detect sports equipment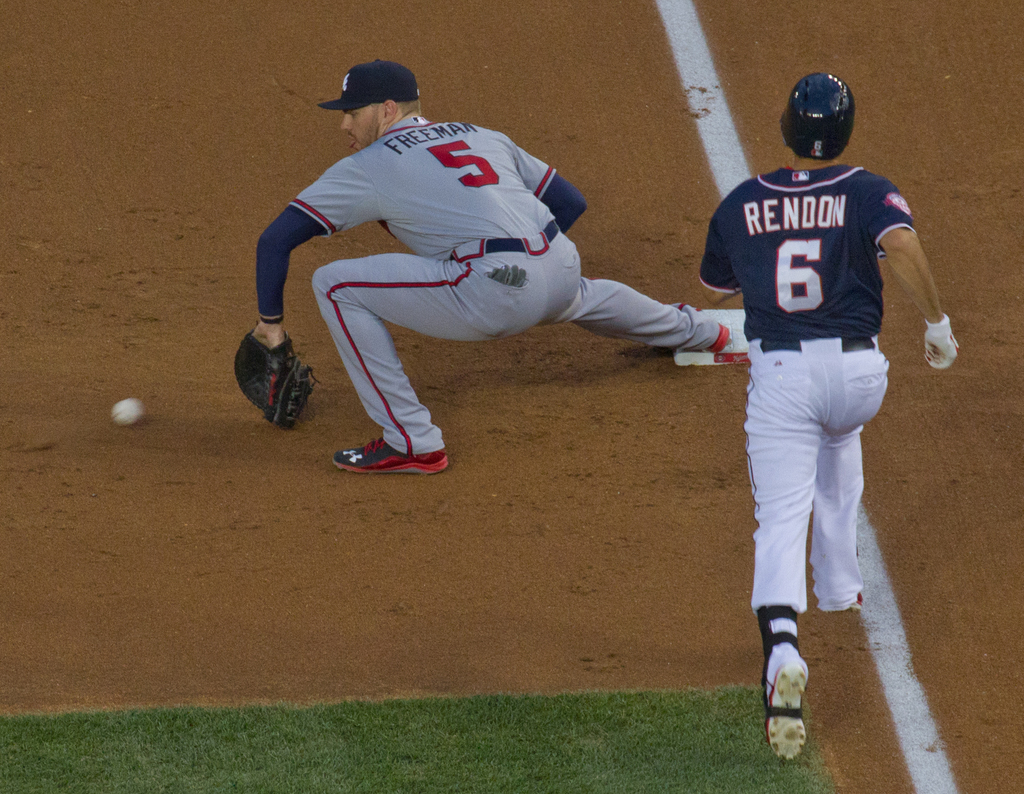
select_region(111, 399, 145, 429)
